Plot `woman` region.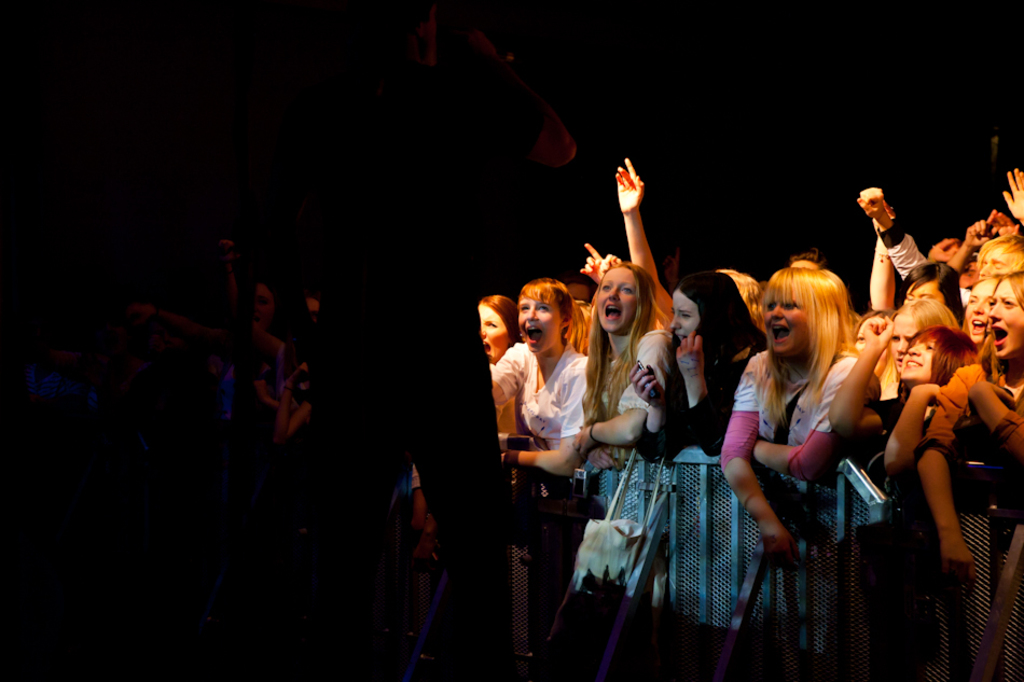
Plotted at 826/292/980/432.
